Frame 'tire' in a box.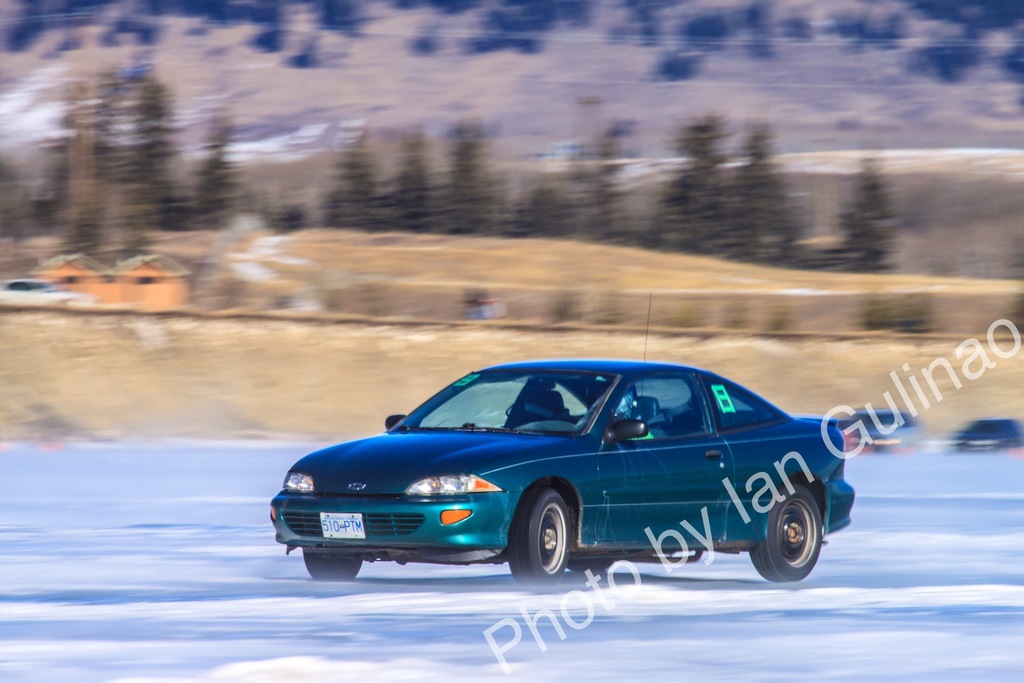
x1=568 y1=557 x2=616 y2=572.
